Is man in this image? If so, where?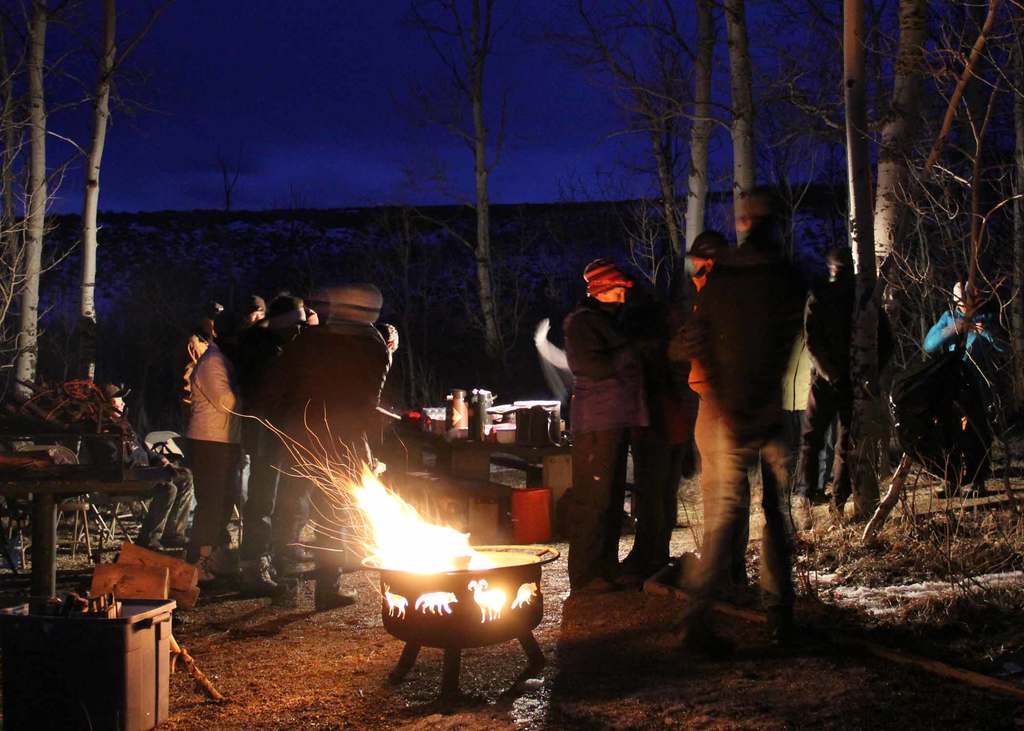
Yes, at (563,258,662,596).
